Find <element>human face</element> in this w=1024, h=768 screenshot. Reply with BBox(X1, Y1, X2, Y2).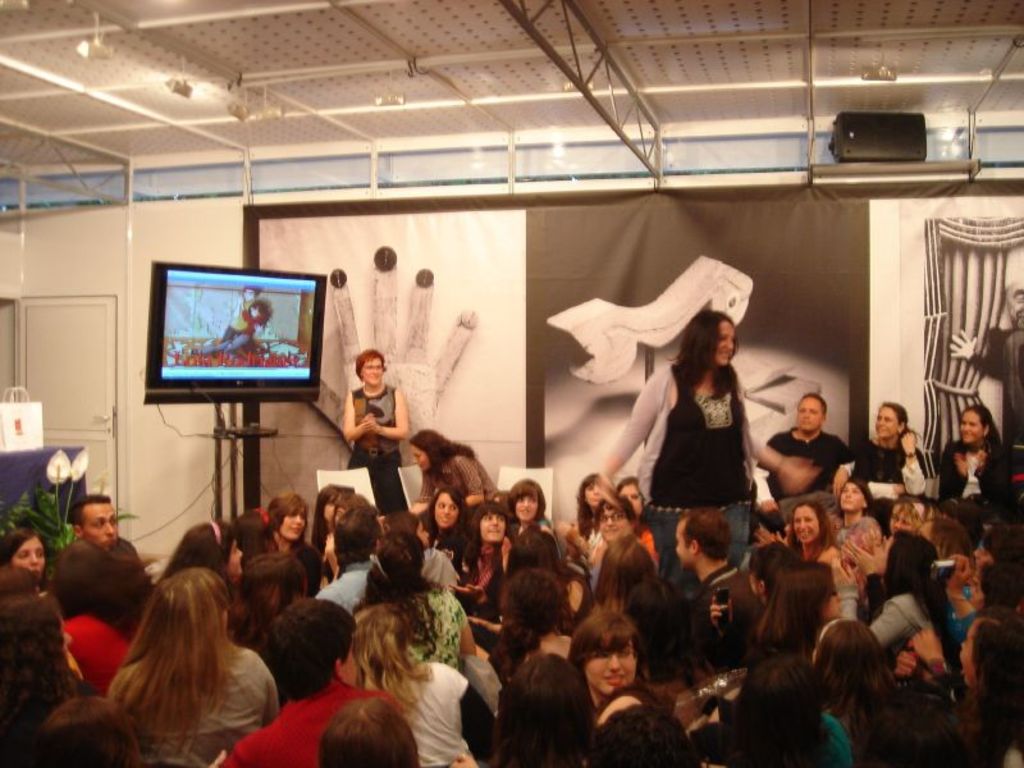
BBox(840, 481, 864, 508).
